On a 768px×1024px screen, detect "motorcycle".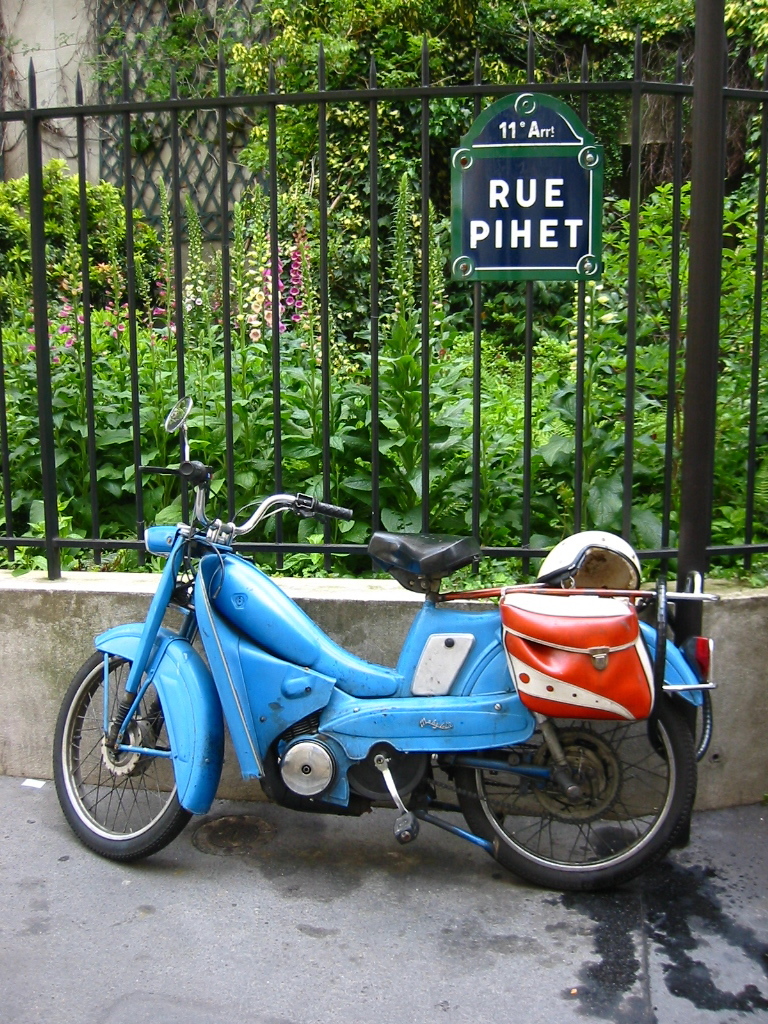
region(56, 395, 716, 899).
